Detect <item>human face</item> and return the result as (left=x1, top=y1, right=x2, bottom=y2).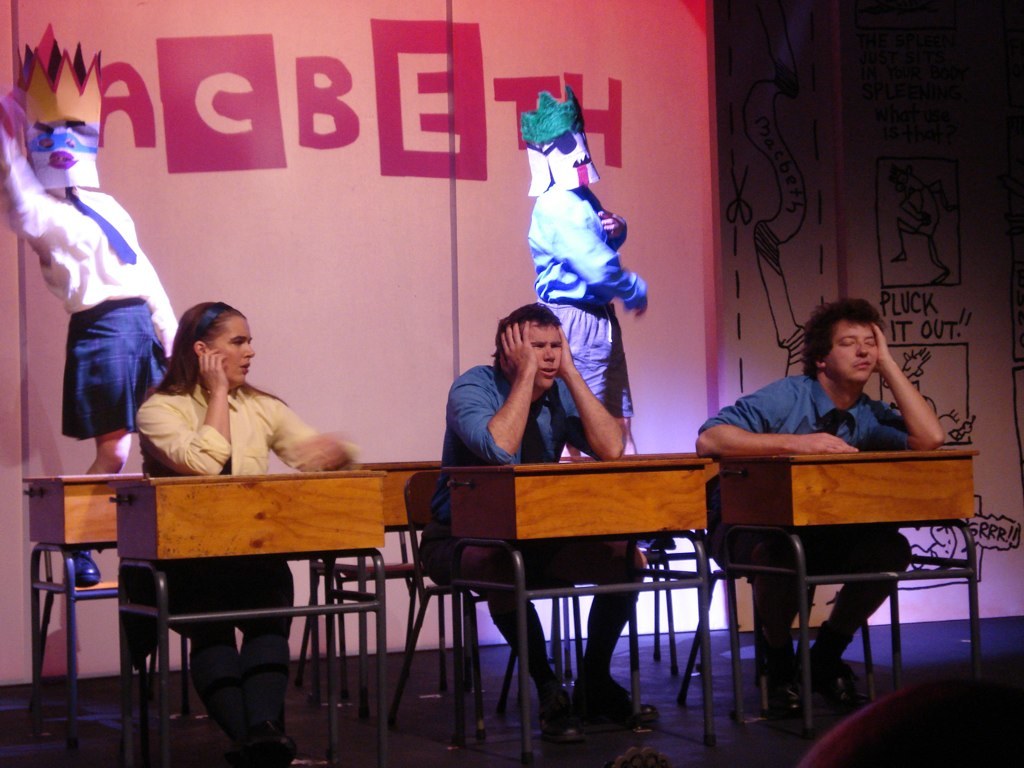
(left=527, top=326, right=571, bottom=386).
